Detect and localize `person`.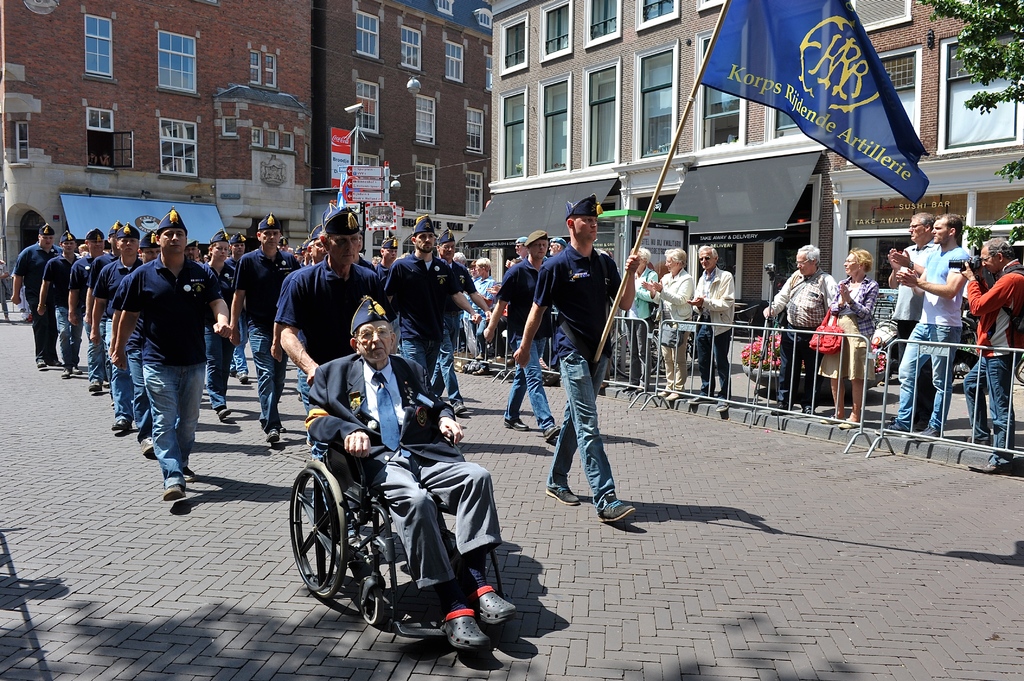
Localized at [888, 208, 942, 387].
